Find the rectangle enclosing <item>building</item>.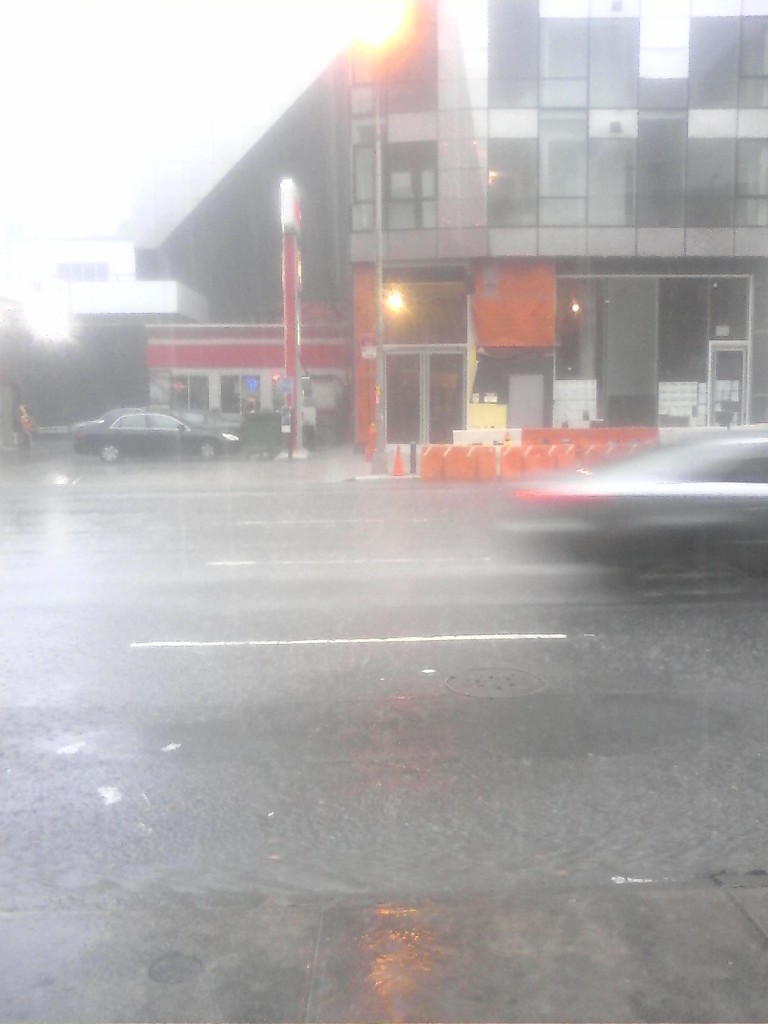
rect(137, 0, 767, 478).
